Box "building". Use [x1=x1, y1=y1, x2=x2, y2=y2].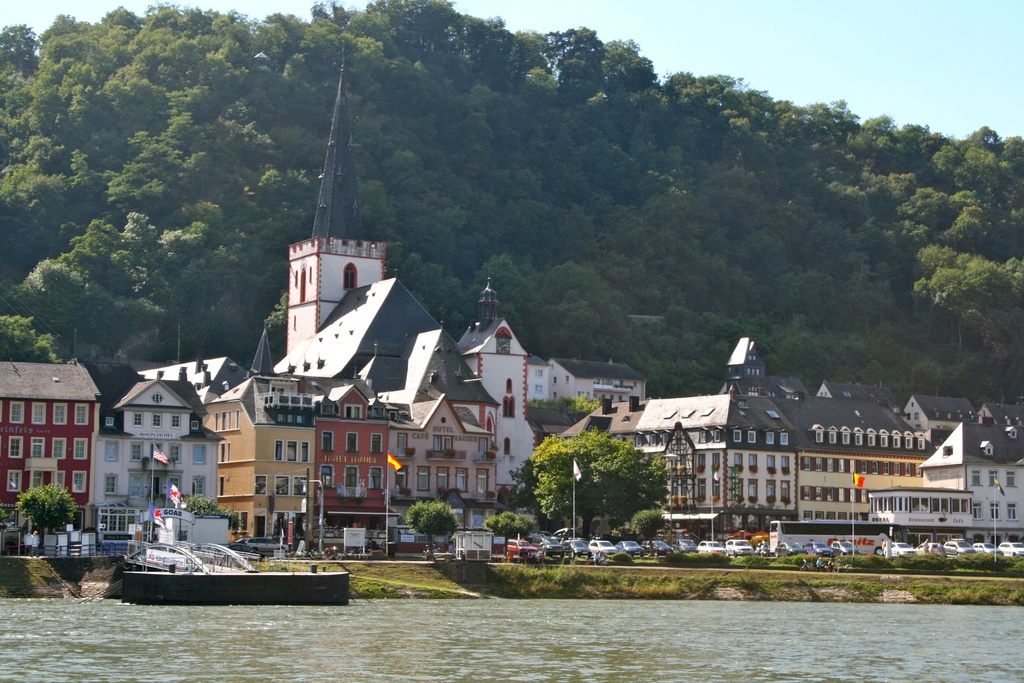
[x1=627, y1=340, x2=935, y2=540].
